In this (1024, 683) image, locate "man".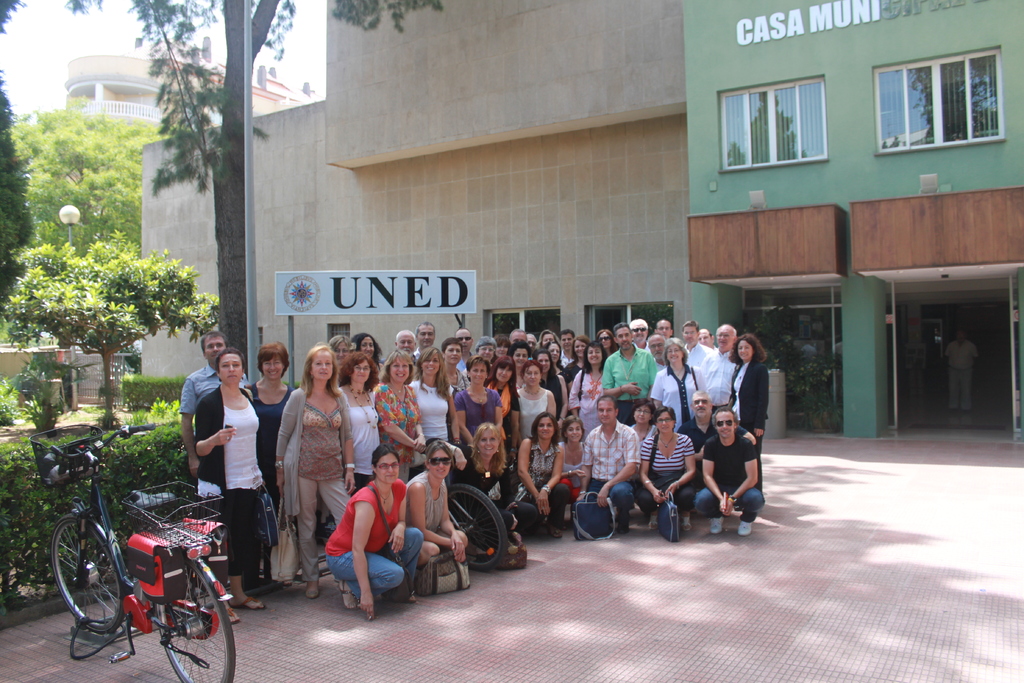
Bounding box: bbox(561, 395, 685, 529).
